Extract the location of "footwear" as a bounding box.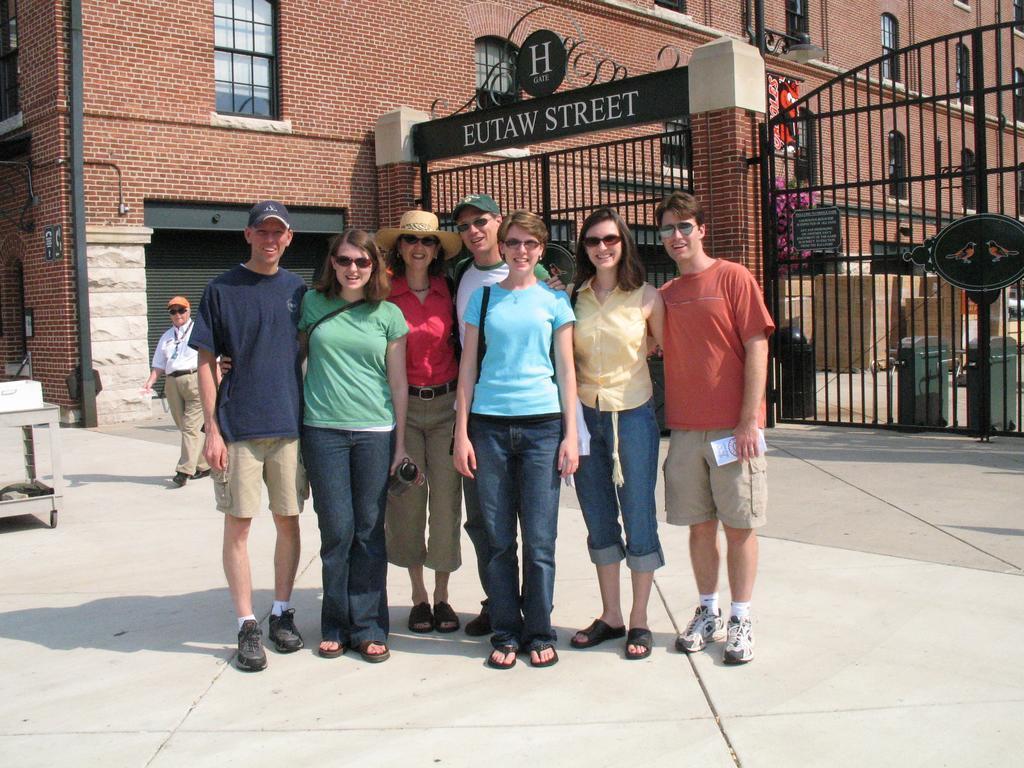
left=357, top=639, right=388, bottom=670.
